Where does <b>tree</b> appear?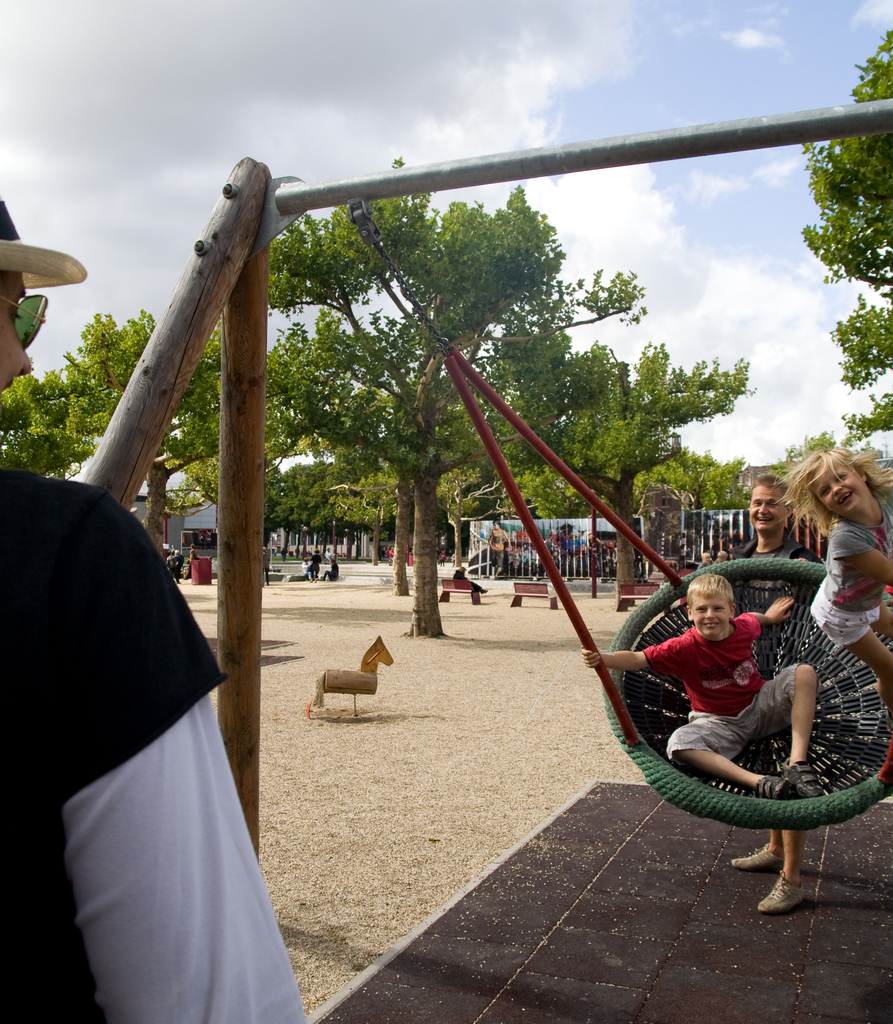
Appears at (x1=795, y1=27, x2=892, y2=453).
